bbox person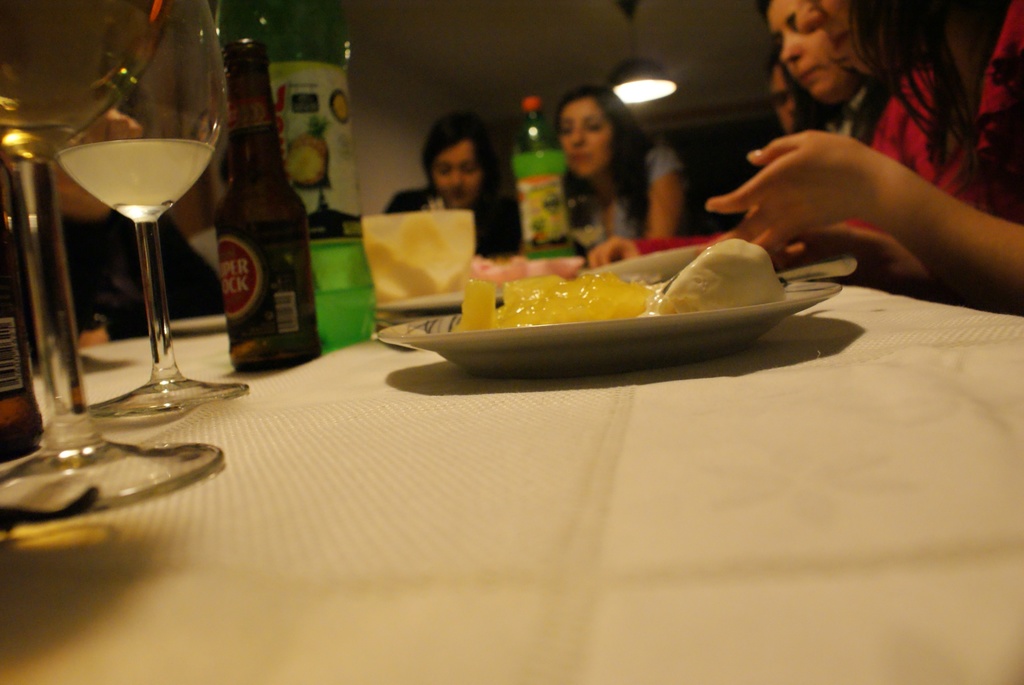
{"left": 554, "top": 81, "right": 696, "bottom": 257}
